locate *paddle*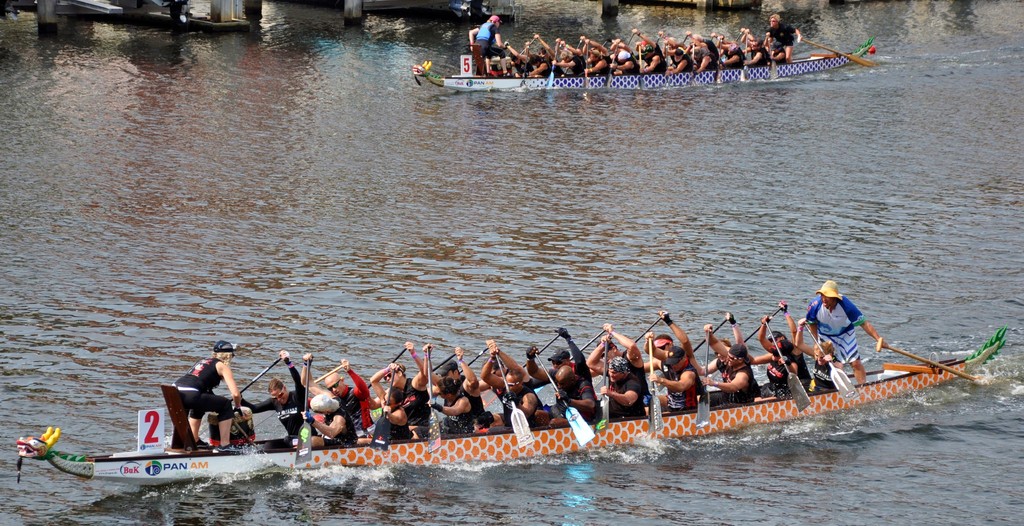
(564,38,581,74)
